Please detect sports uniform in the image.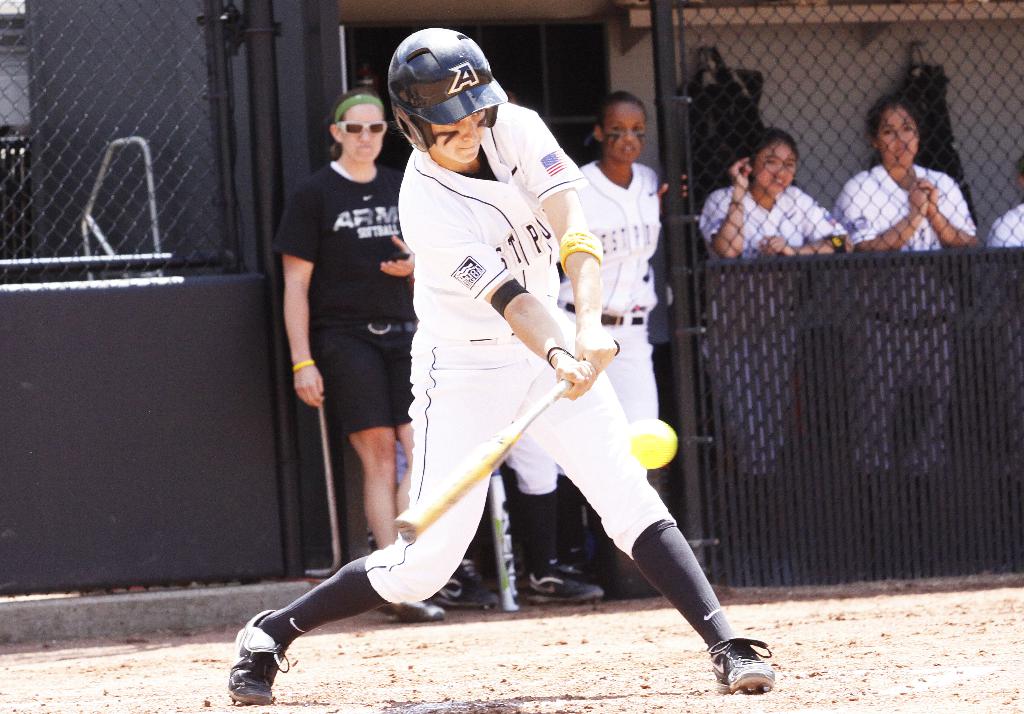
x1=326 y1=79 x2=728 y2=686.
